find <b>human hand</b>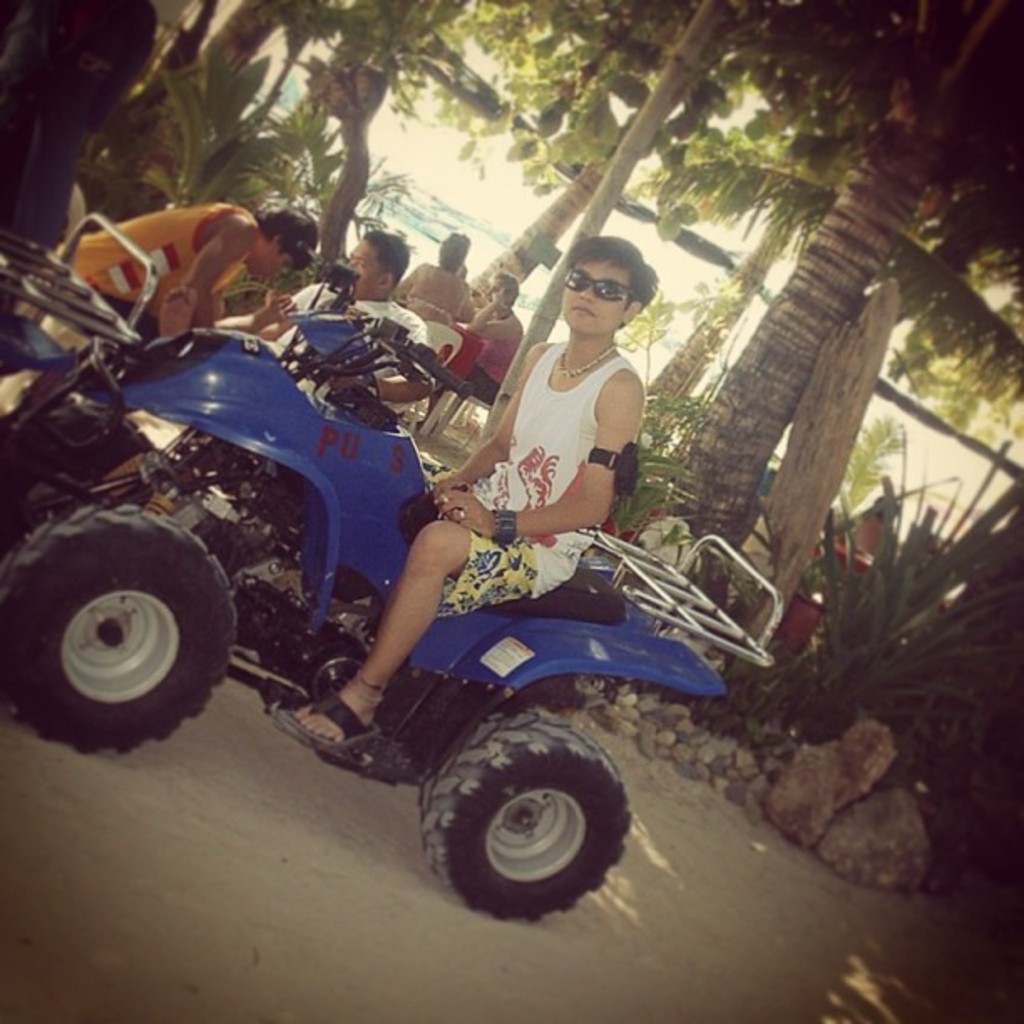
crop(264, 284, 300, 321)
